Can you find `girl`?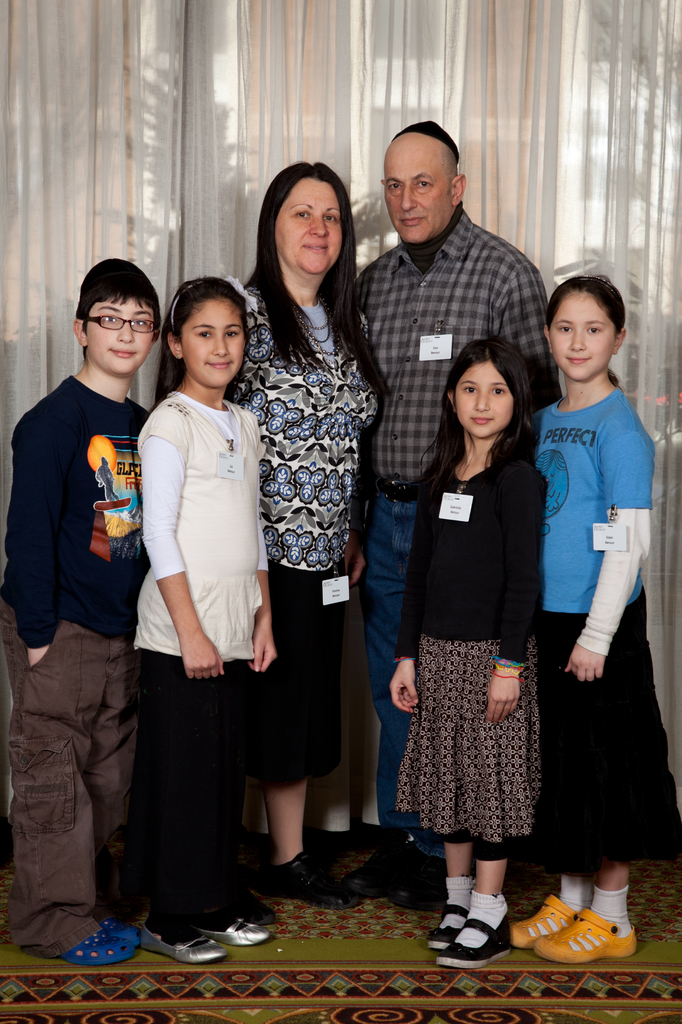
Yes, bounding box: (left=530, top=264, right=681, bottom=961).
